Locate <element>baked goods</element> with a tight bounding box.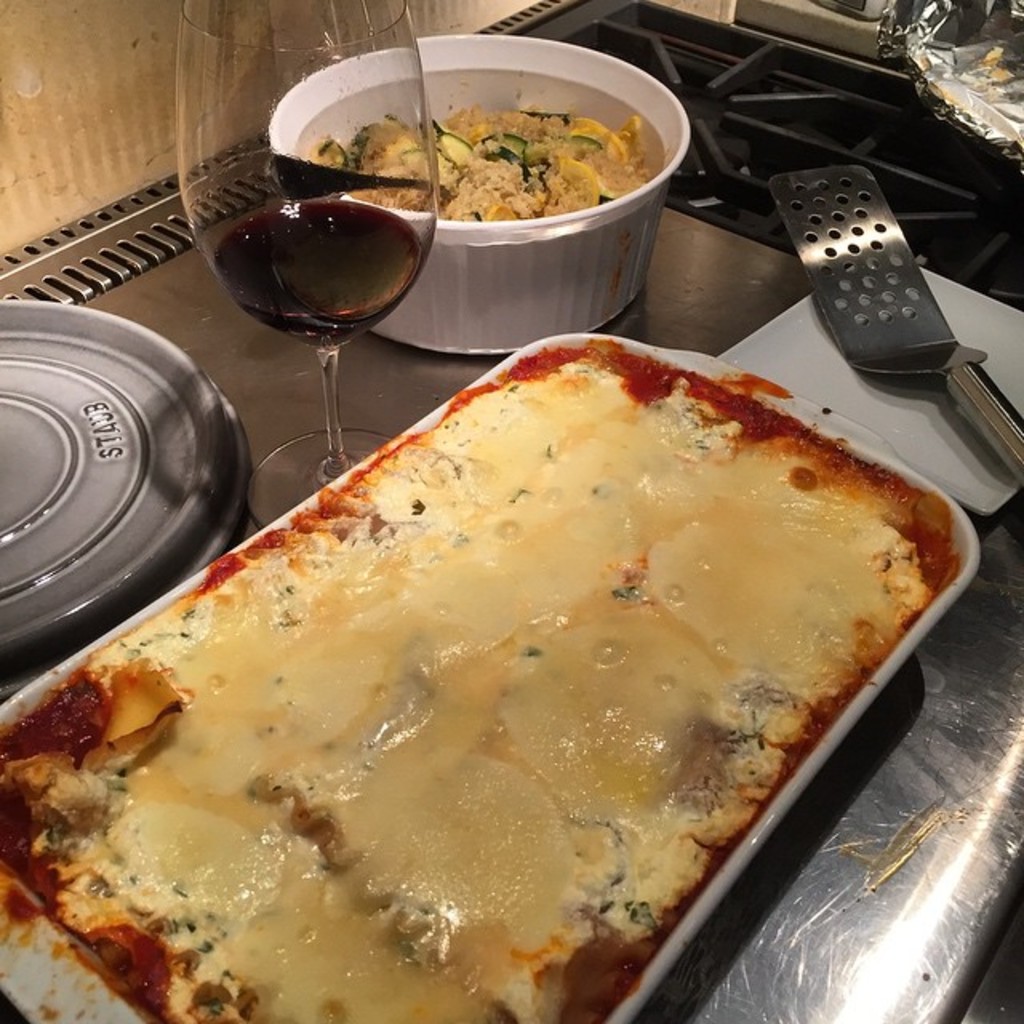
x1=312, y1=98, x2=645, y2=224.
